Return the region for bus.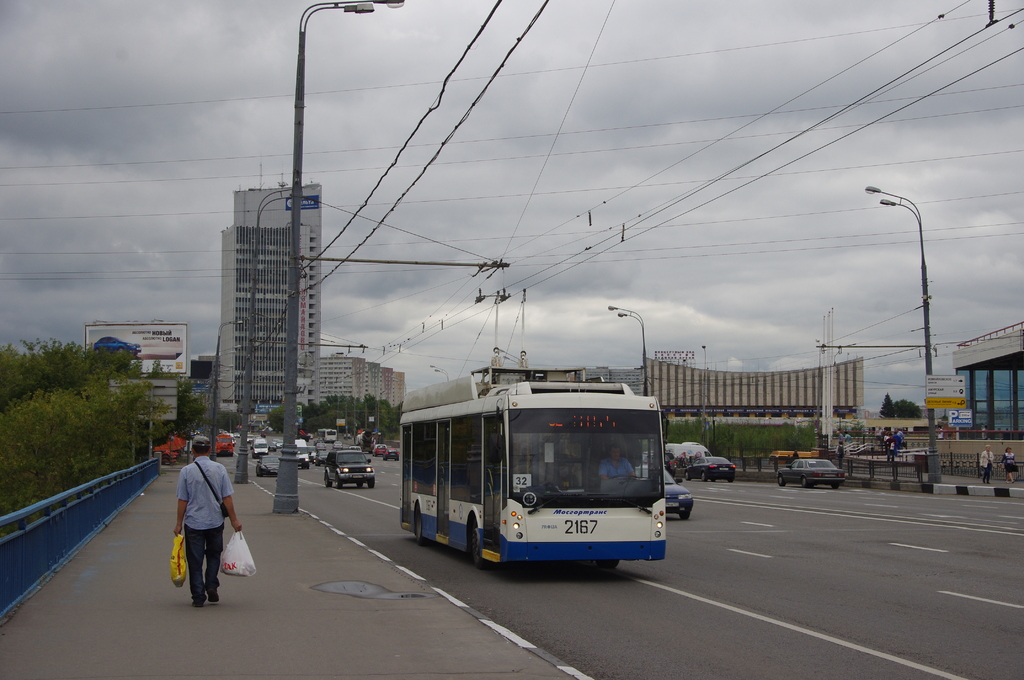
bbox(400, 376, 668, 572).
